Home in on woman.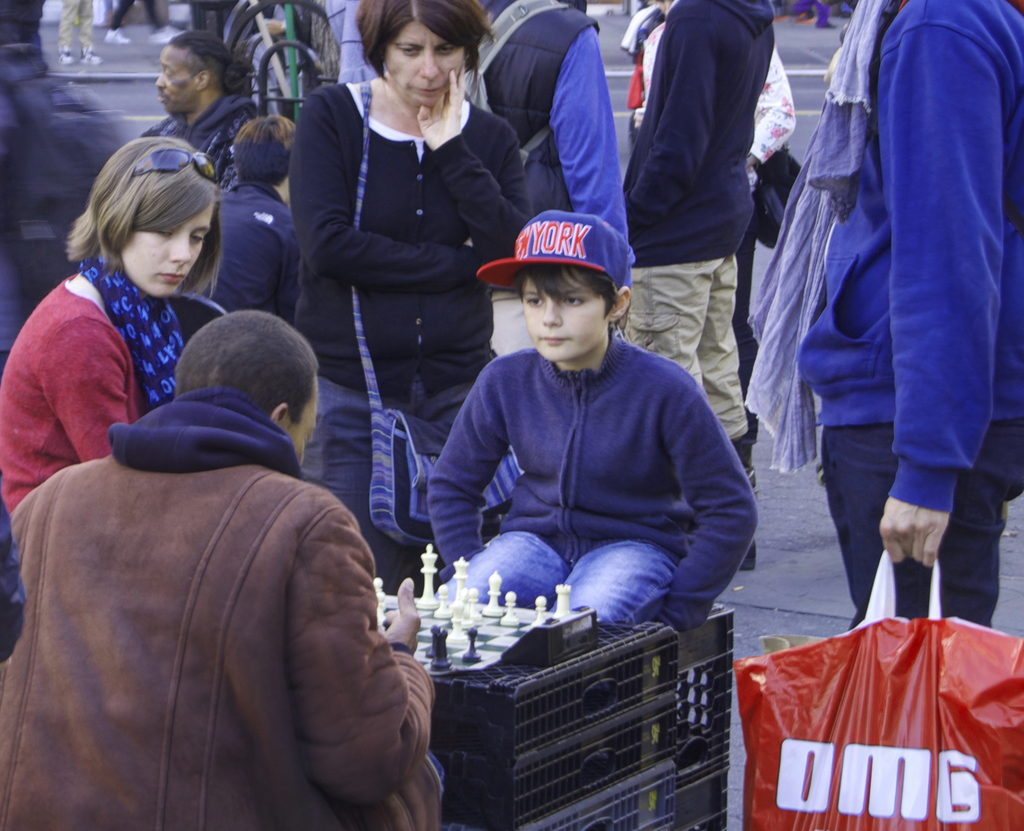
Homed in at 0,135,229,525.
